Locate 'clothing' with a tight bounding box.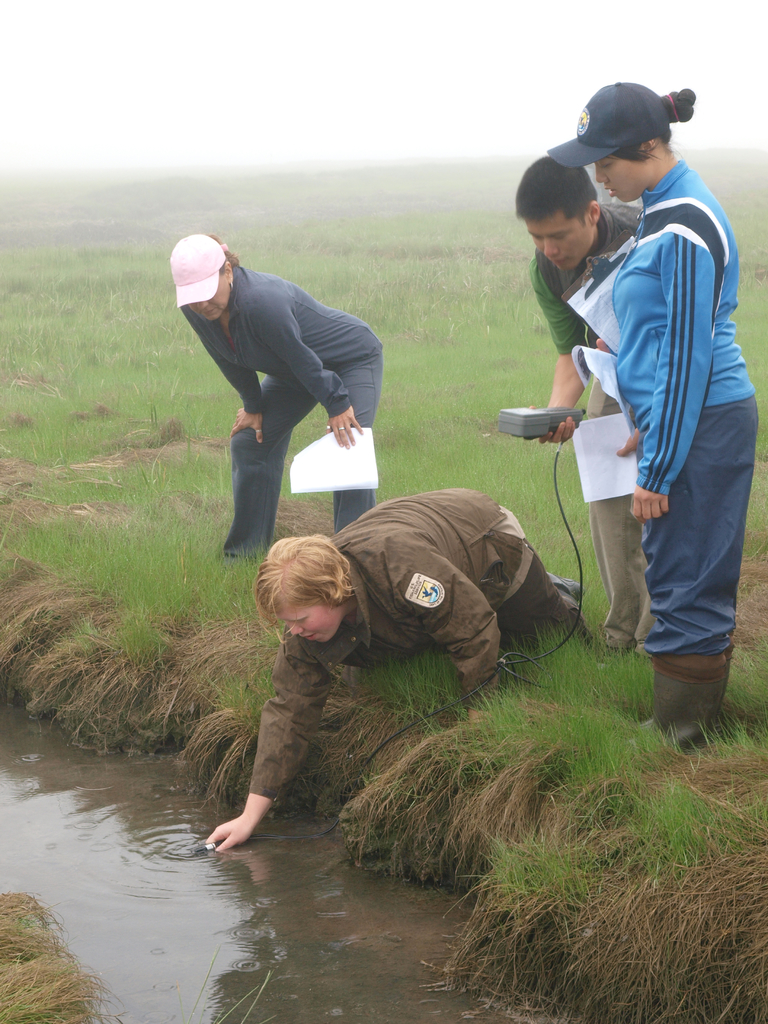
box(180, 266, 387, 563).
